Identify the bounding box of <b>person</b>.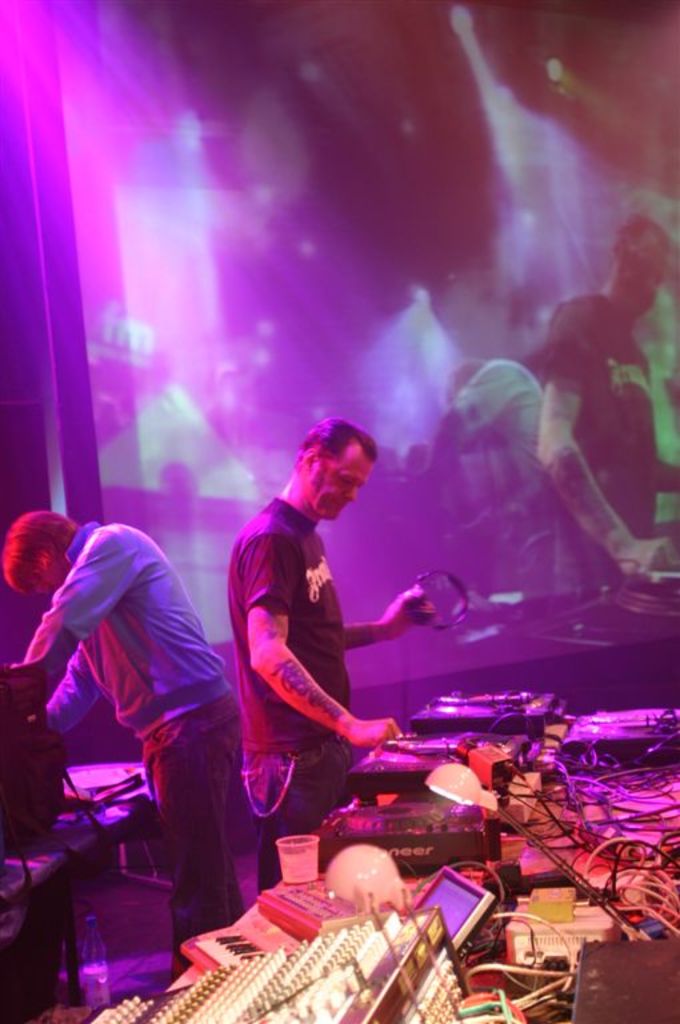
bbox=(427, 355, 559, 597).
